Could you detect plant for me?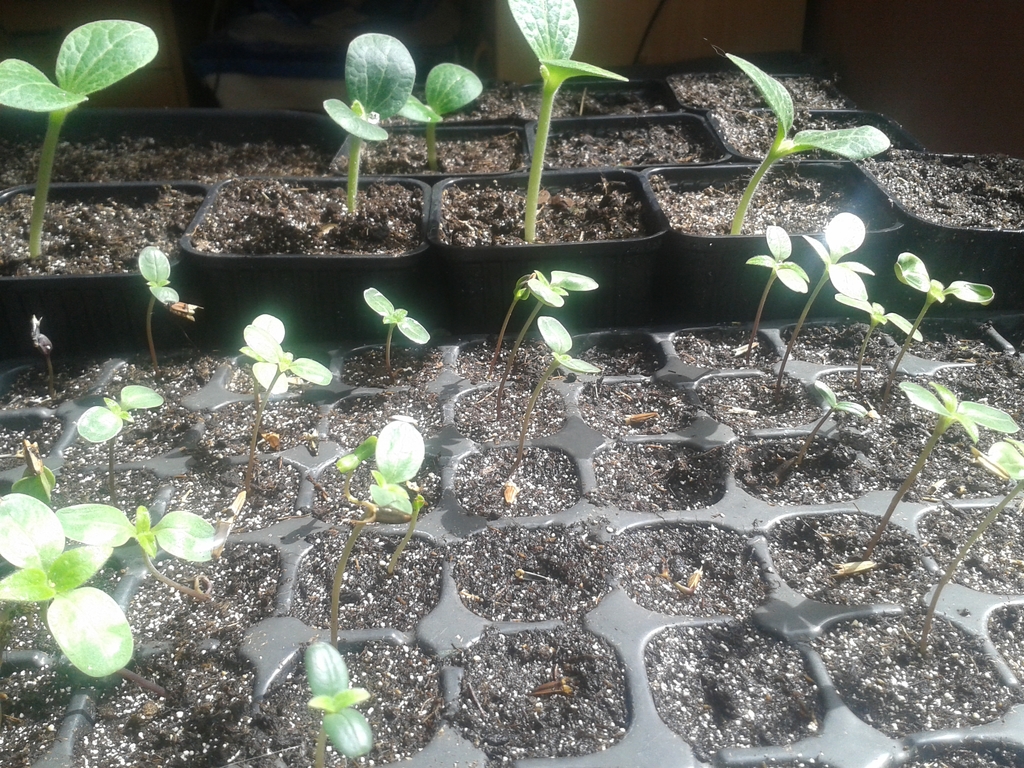
Detection result: 245:312:331:495.
